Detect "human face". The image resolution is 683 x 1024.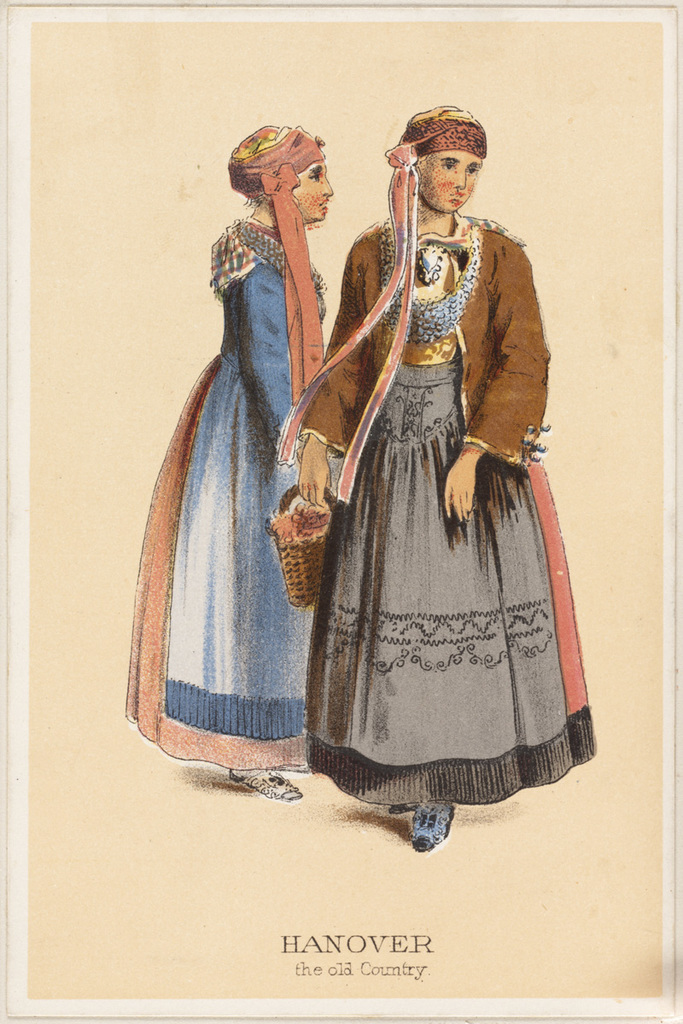
[417,156,486,211].
